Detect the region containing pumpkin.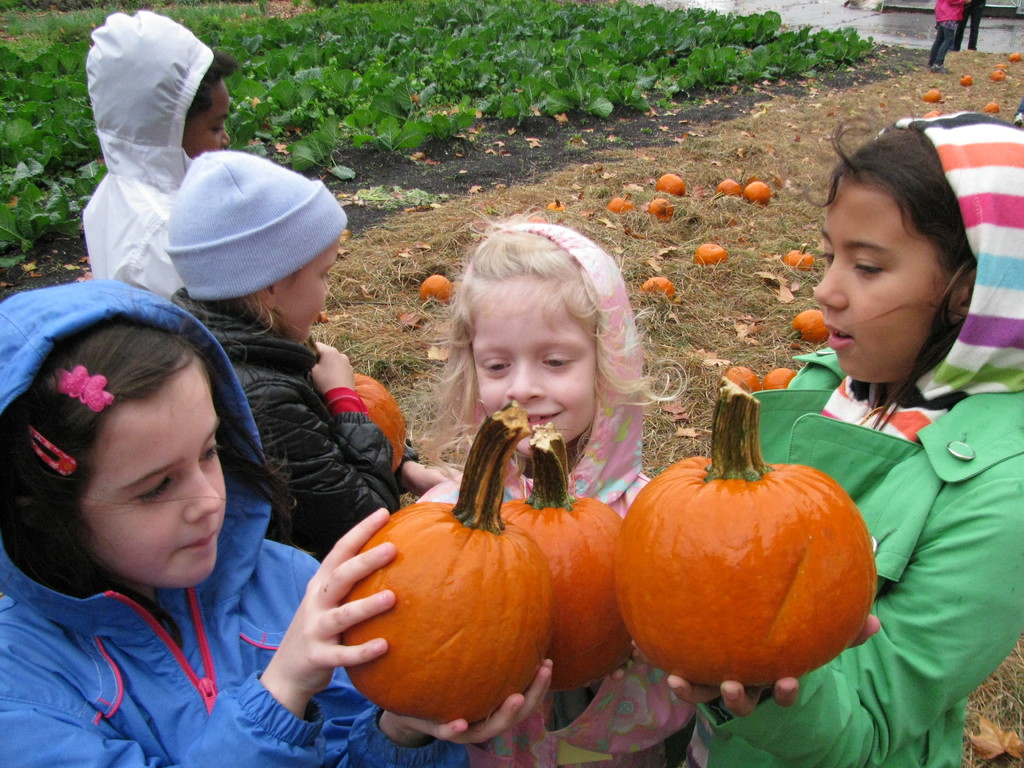
652 172 687 198.
